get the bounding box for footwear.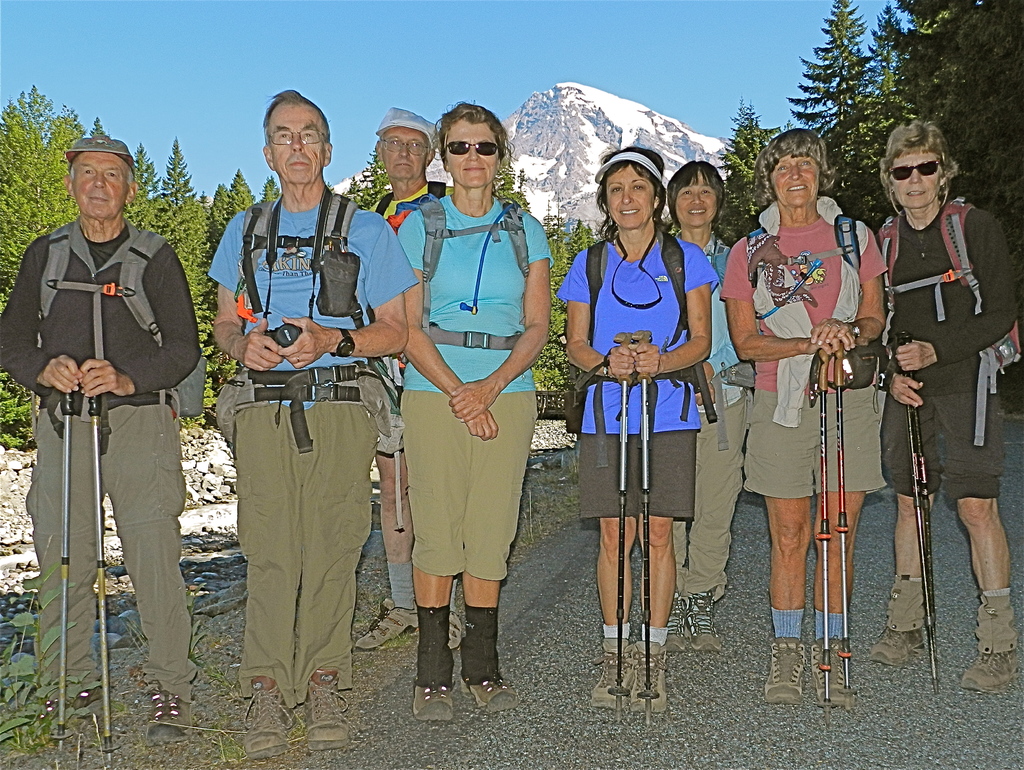
(461,602,520,710).
